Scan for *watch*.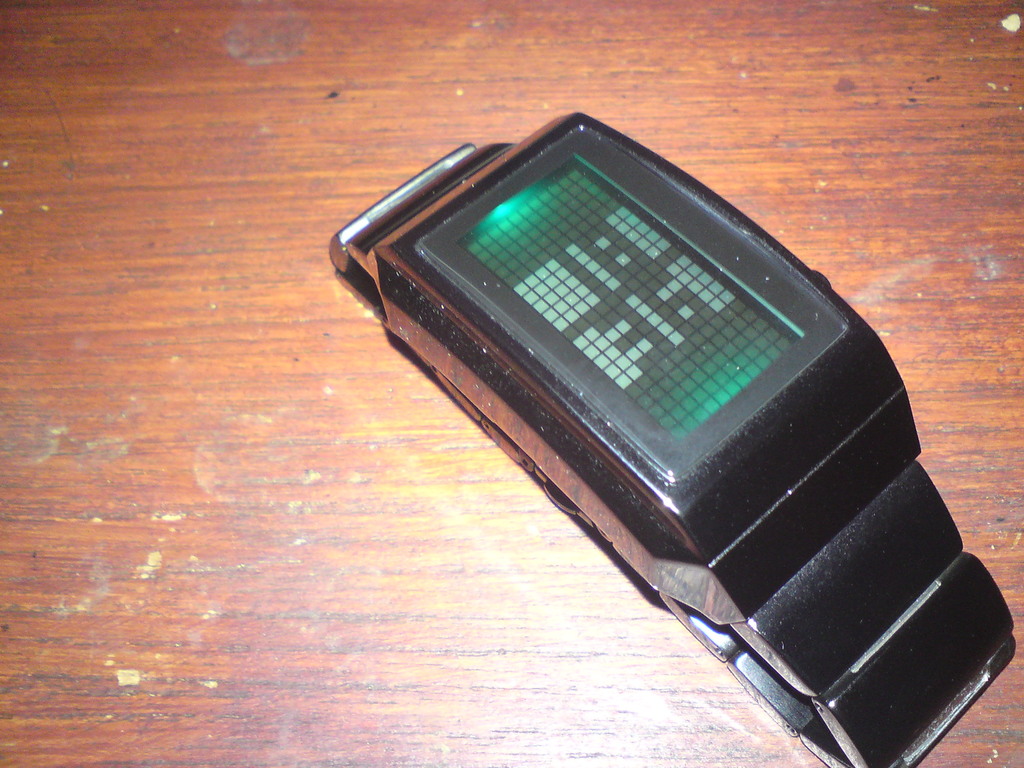
Scan result: 330/113/1014/767.
